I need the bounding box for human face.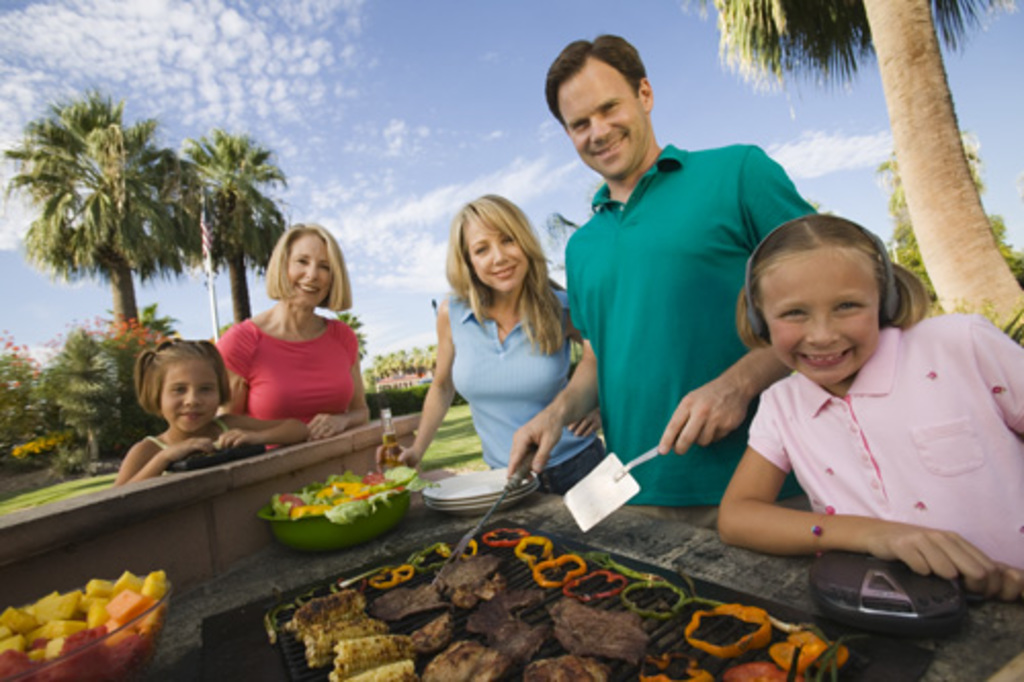
Here it is: bbox=(555, 72, 641, 178).
